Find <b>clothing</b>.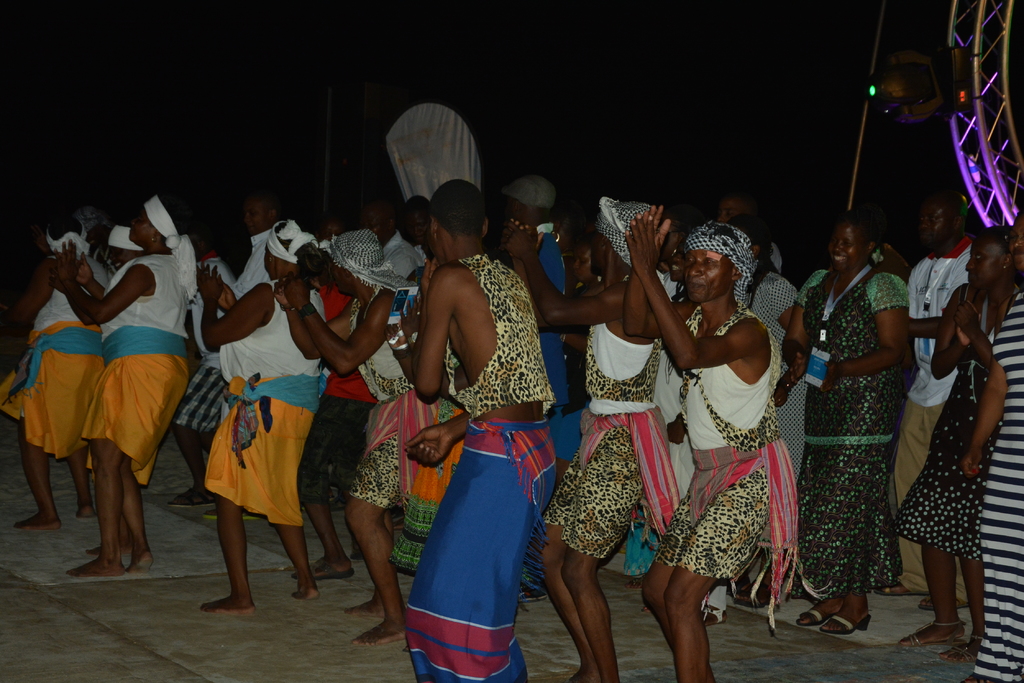
<bbox>794, 263, 906, 600</bbox>.
